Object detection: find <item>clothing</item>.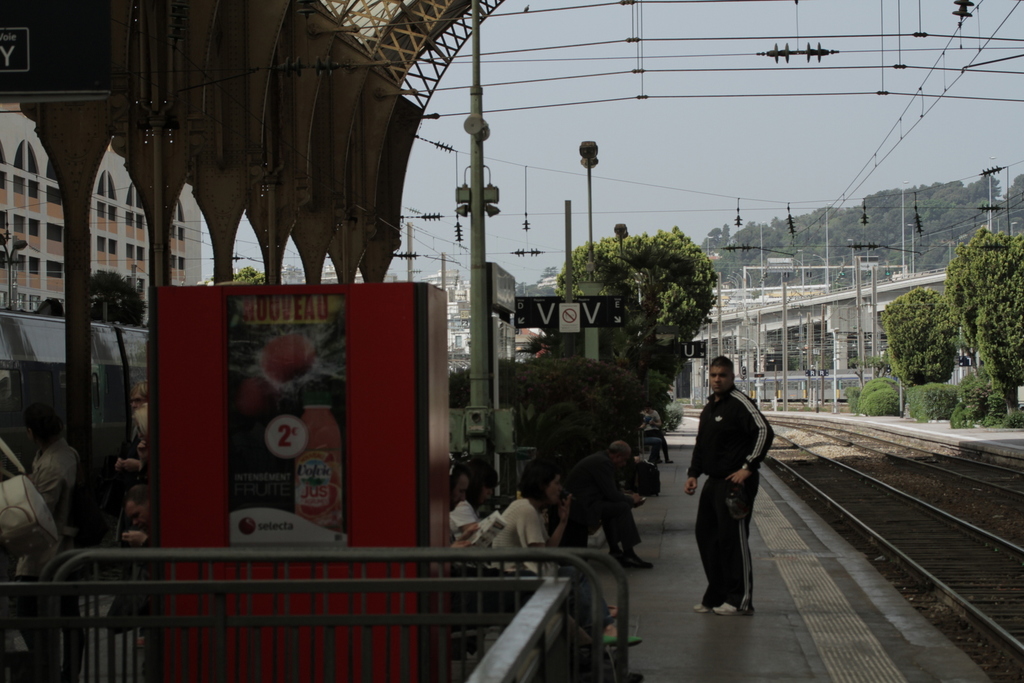
(559, 456, 635, 543).
